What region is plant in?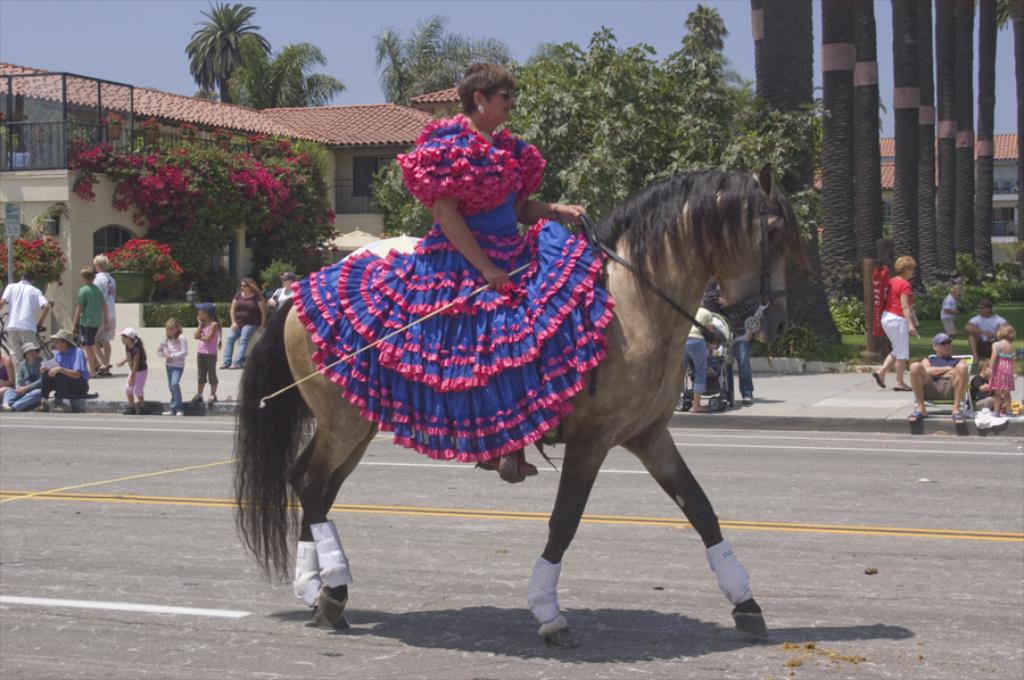
crop(176, 126, 197, 136).
